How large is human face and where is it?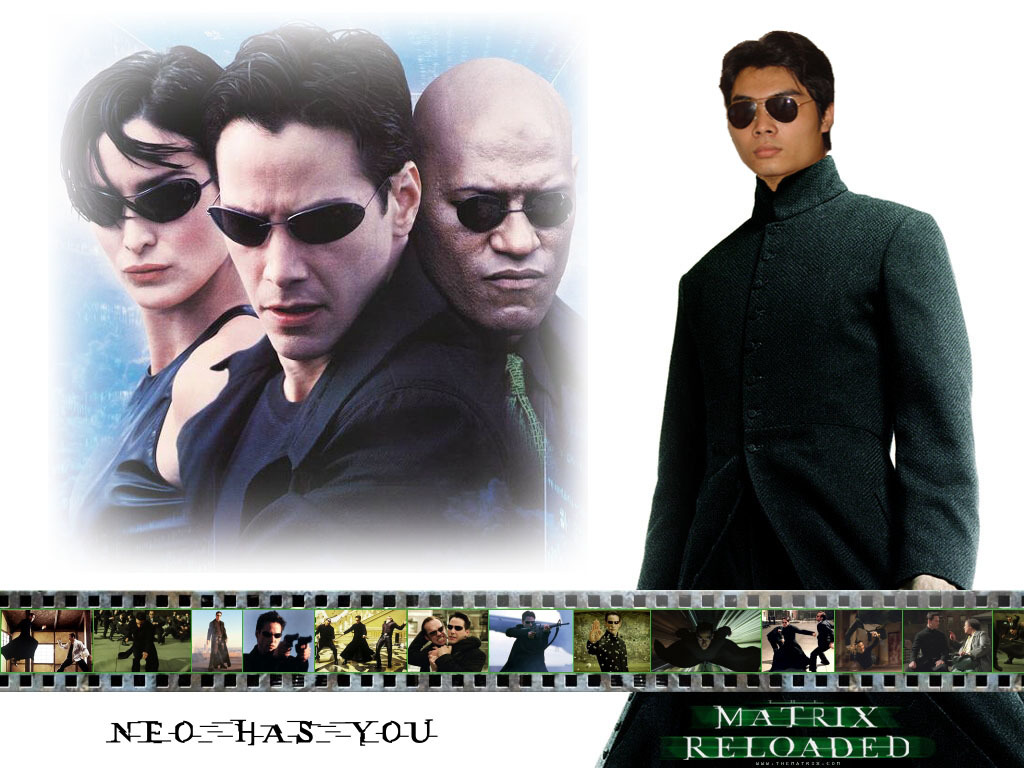
Bounding box: x1=259, y1=621, x2=283, y2=649.
